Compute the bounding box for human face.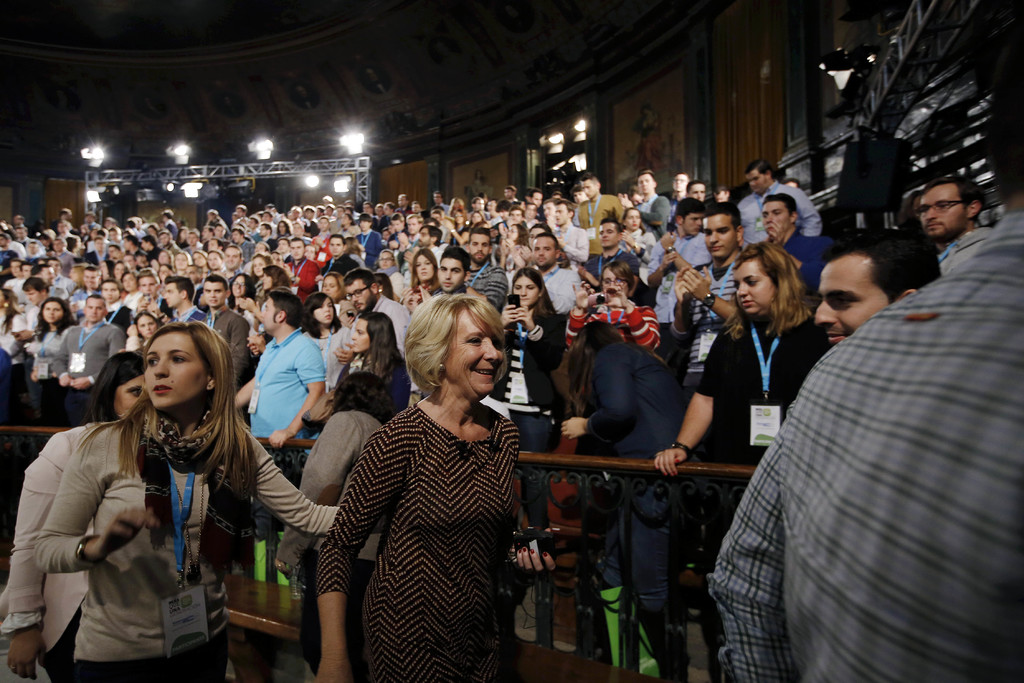
l=255, t=243, r=266, b=252.
